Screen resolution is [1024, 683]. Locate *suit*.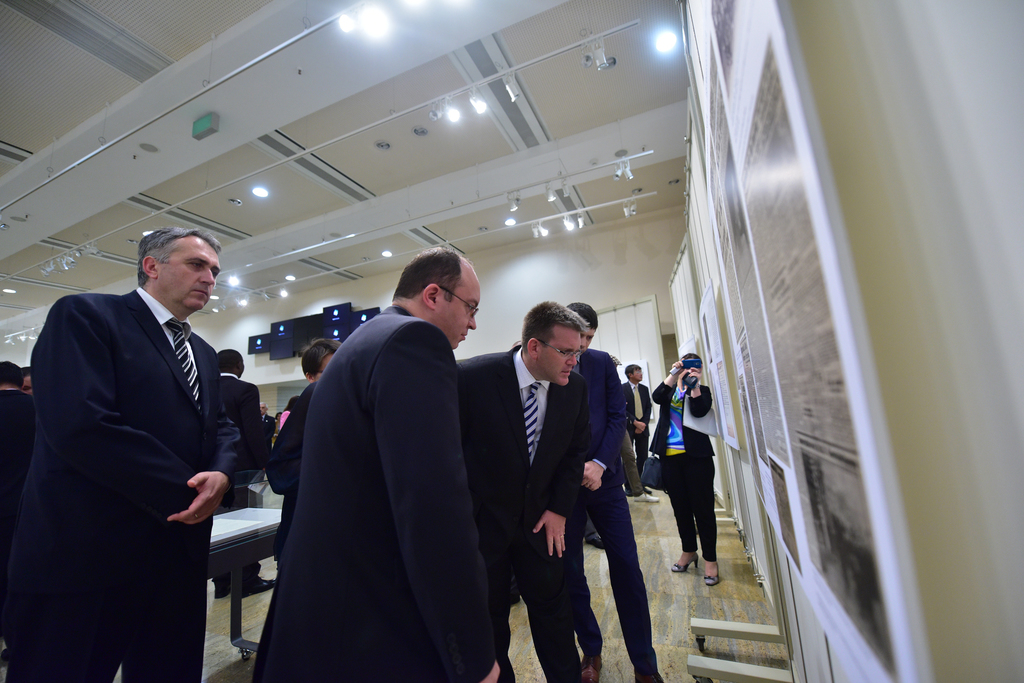
bbox(563, 349, 663, 682).
